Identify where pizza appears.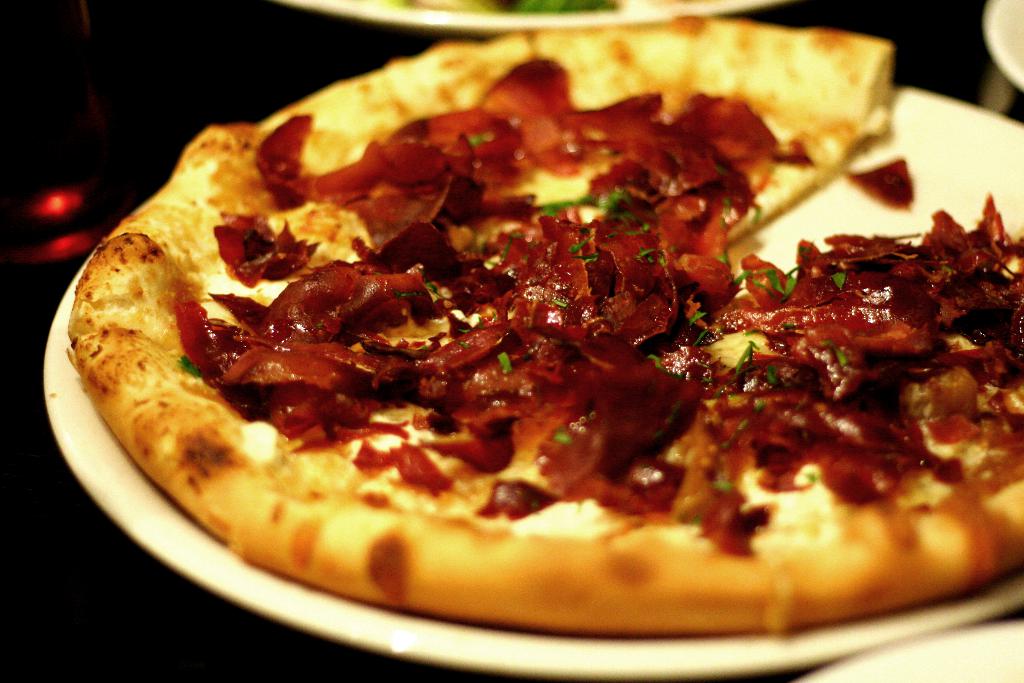
Appears at (80, 28, 1023, 648).
